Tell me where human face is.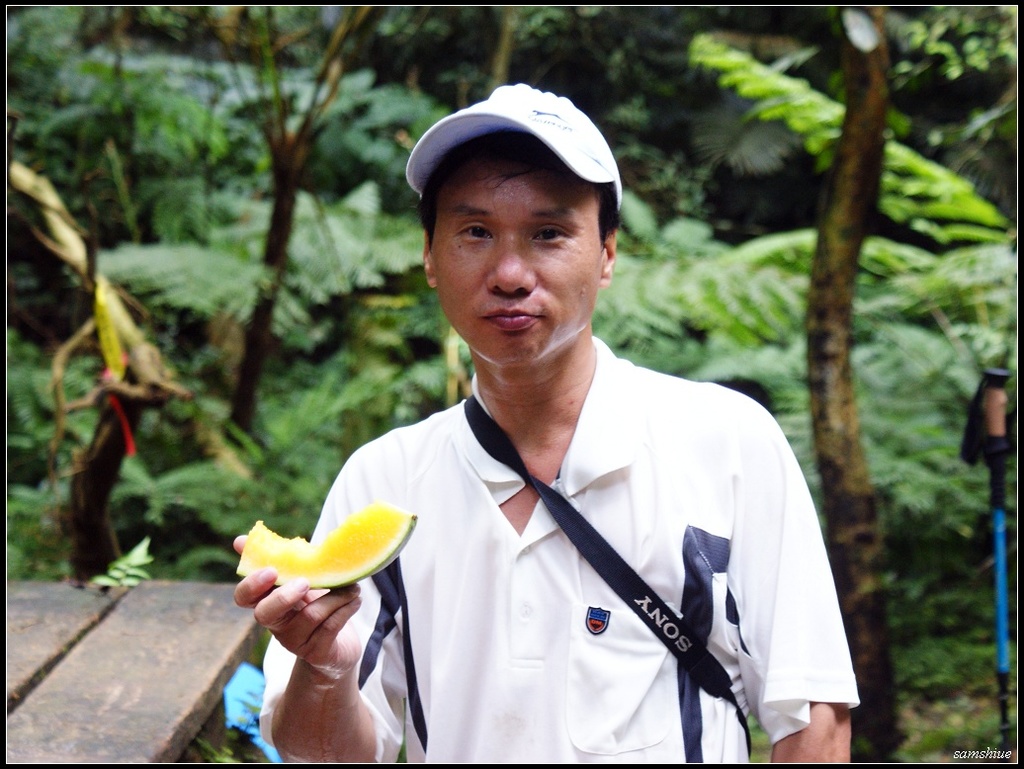
human face is at locate(420, 142, 612, 366).
